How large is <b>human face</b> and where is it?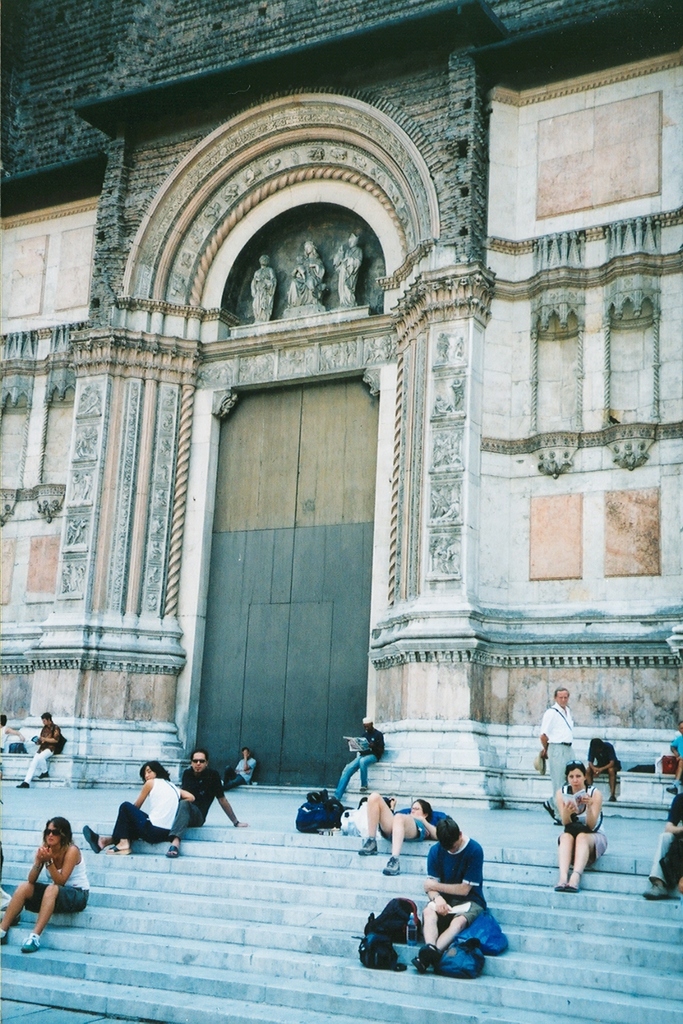
Bounding box: [left=676, top=721, right=682, bottom=735].
